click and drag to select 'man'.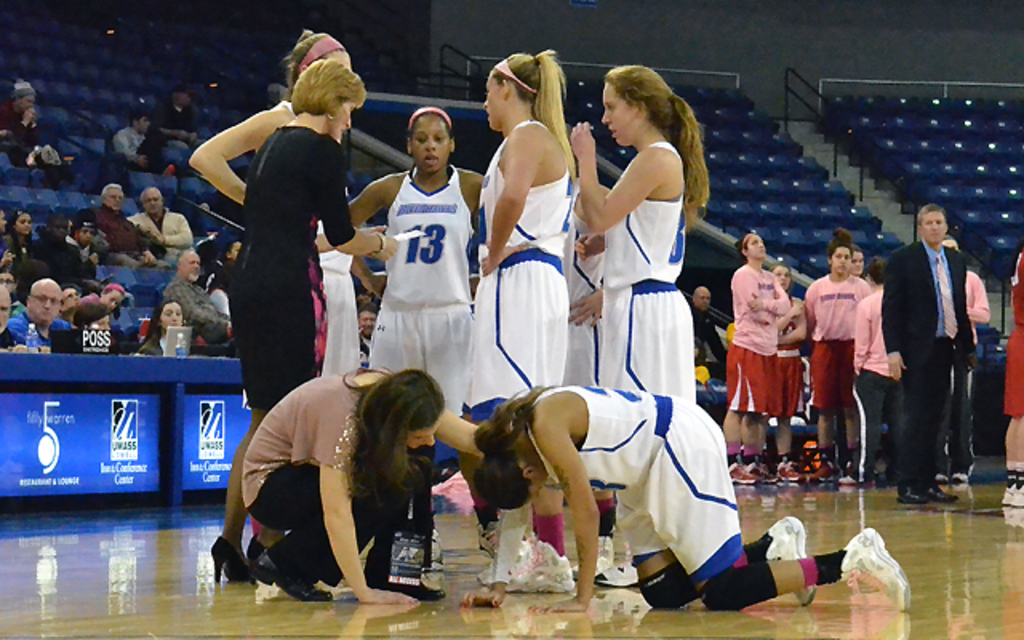
Selection: left=123, top=186, right=197, bottom=259.
